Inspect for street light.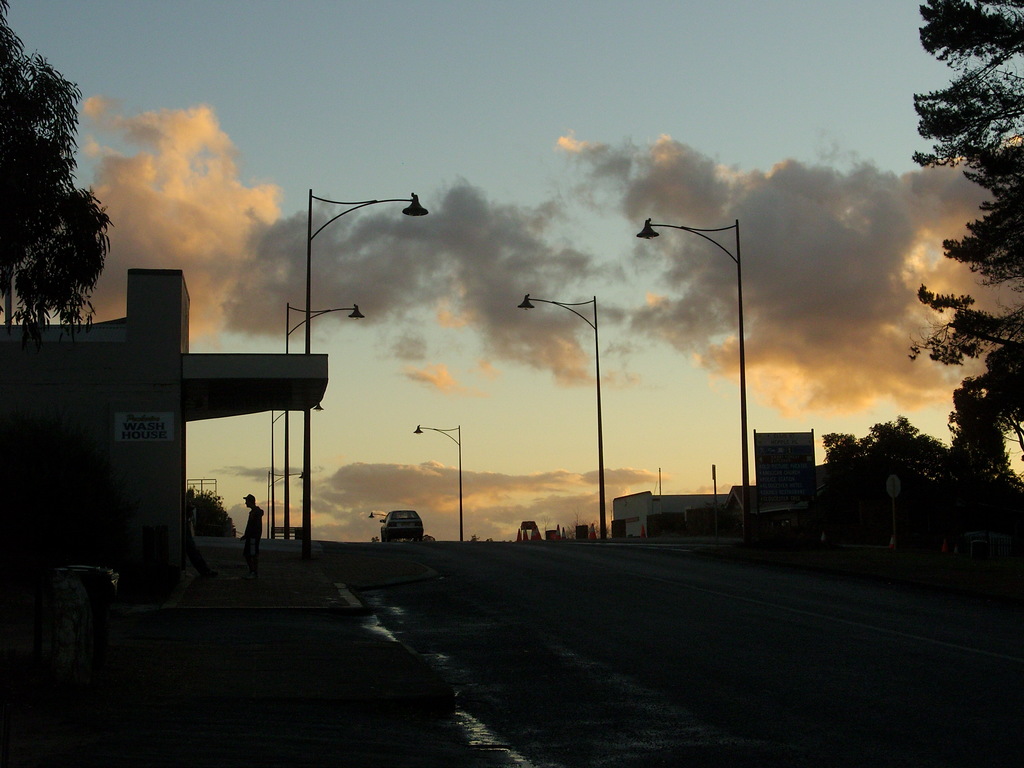
Inspection: 260,463,308,538.
